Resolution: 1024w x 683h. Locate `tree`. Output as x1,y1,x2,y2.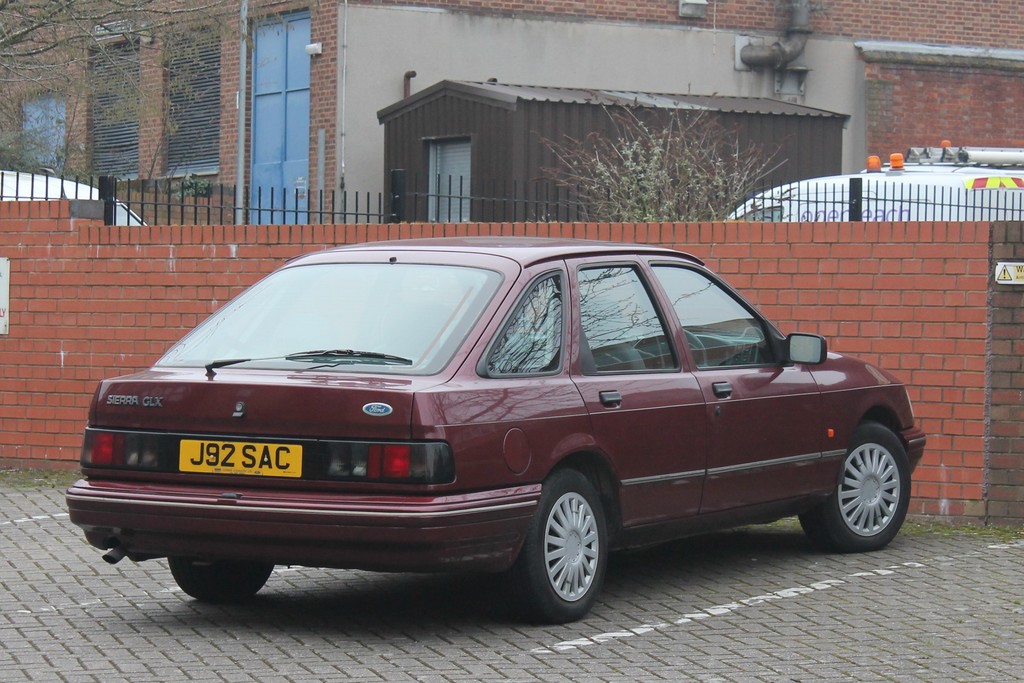
0,0,300,208.
